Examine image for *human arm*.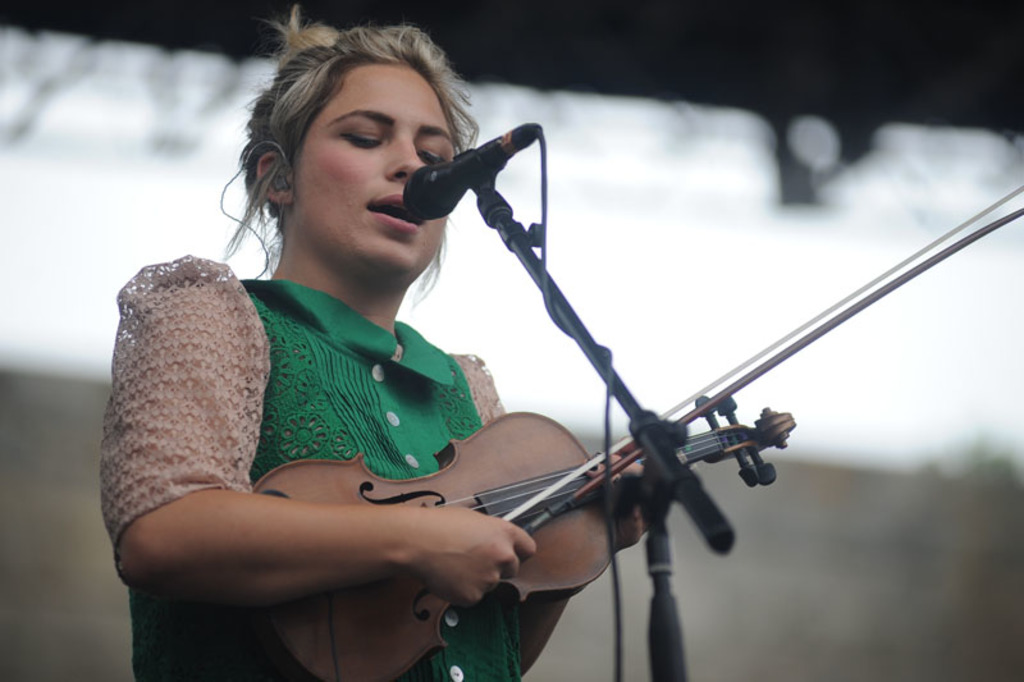
Examination result: detection(96, 303, 440, 647).
